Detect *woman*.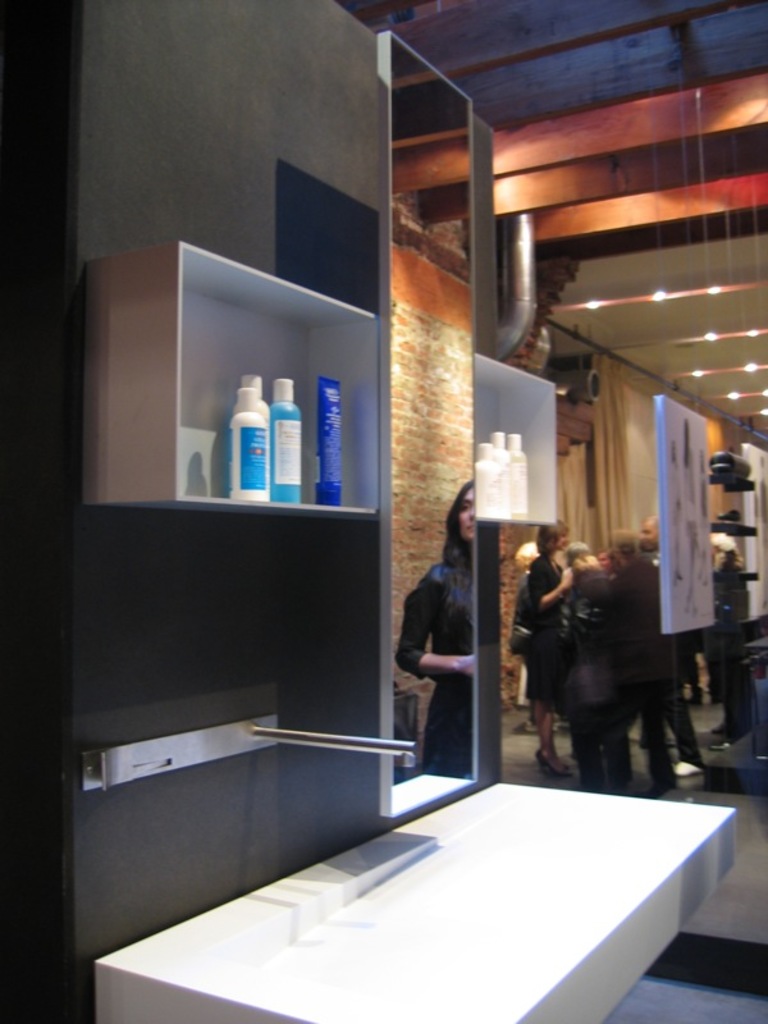
Detected at detection(518, 521, 573, 781).
